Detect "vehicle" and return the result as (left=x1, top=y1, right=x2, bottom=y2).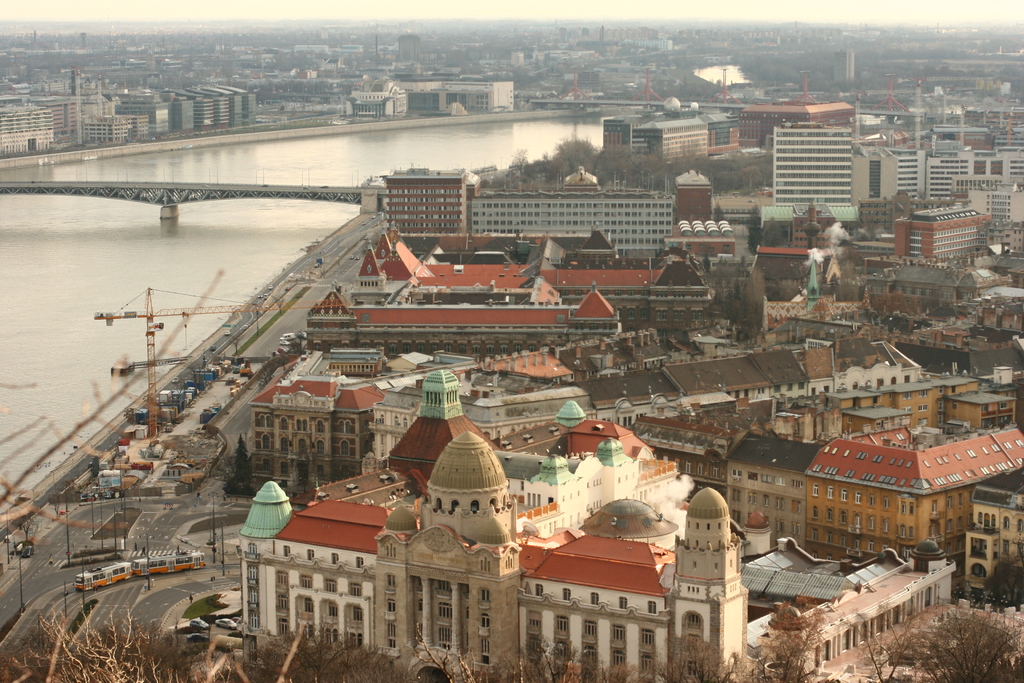
(left=214, top=618, right=241, bottom=630).
